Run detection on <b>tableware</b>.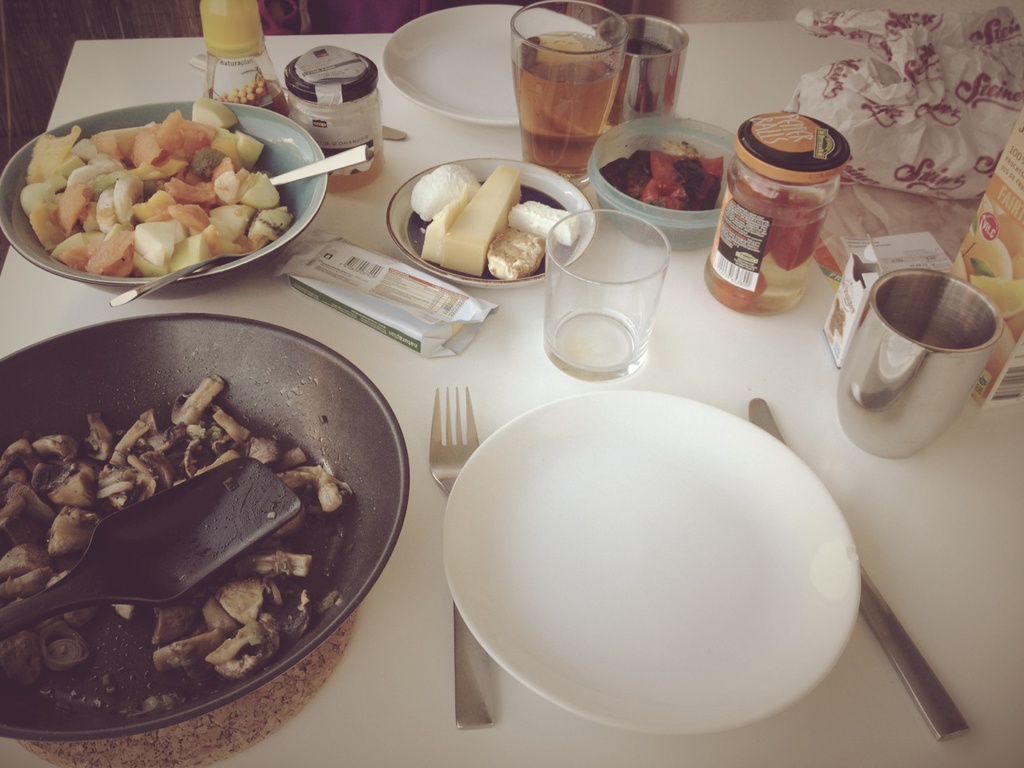
Result: [274, 78, 406, 138].
